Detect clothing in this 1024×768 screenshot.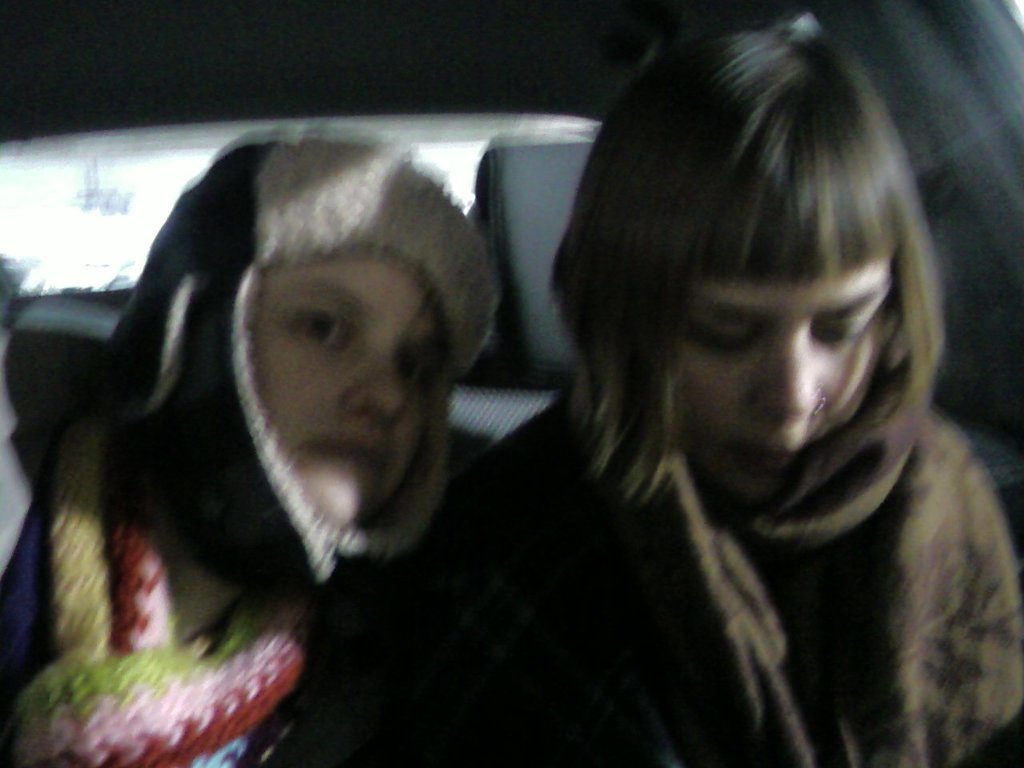
Detection: select_region(436, 398, 1023, 767).
